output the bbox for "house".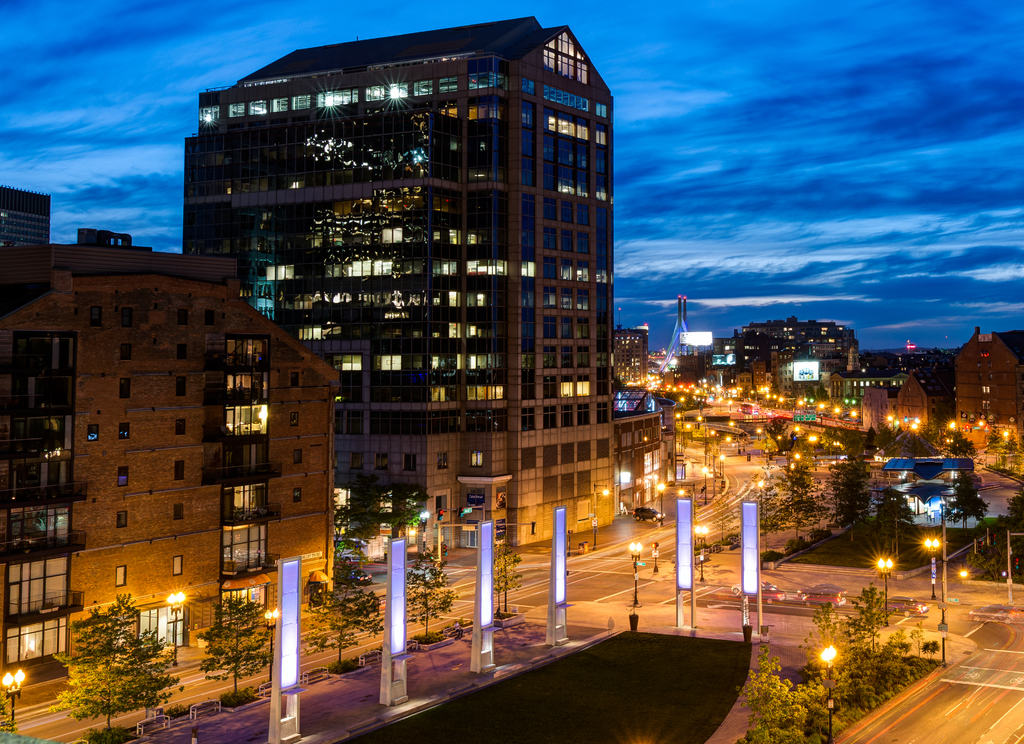
{"x1": 620, "y1": 331, "x2": 648, "y2": 409}.
